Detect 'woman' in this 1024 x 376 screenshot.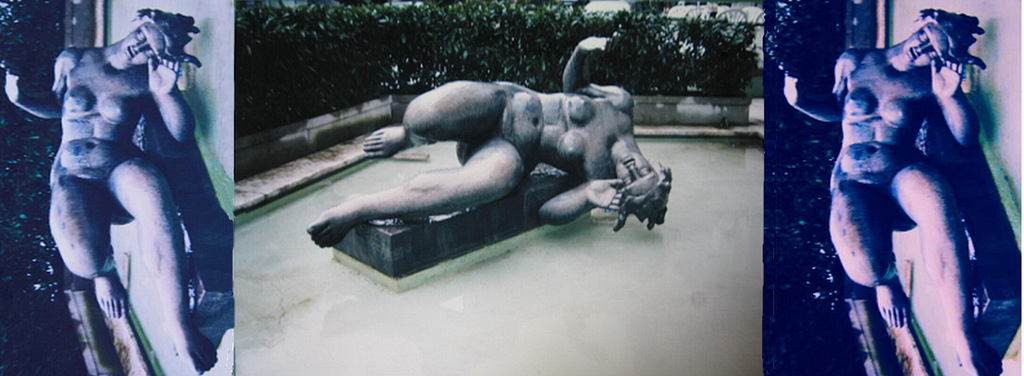
Detection: x1=35, y1=0, x2=214, y2=370.
